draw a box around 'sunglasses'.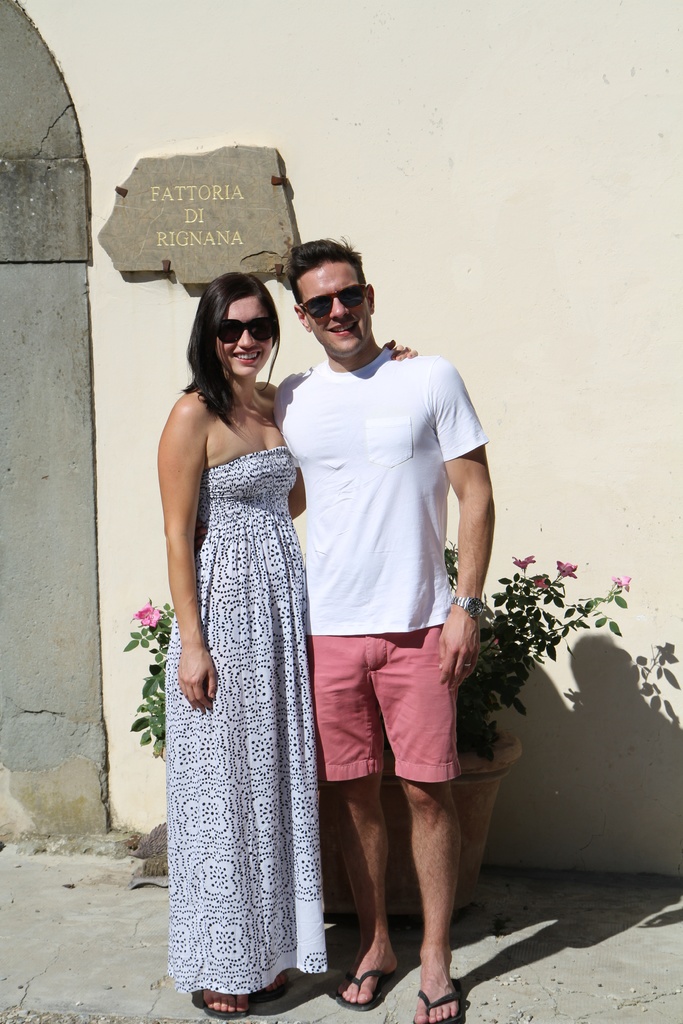
{"left": 223, "top": 316, "right": 274, "bottom": 348}.
